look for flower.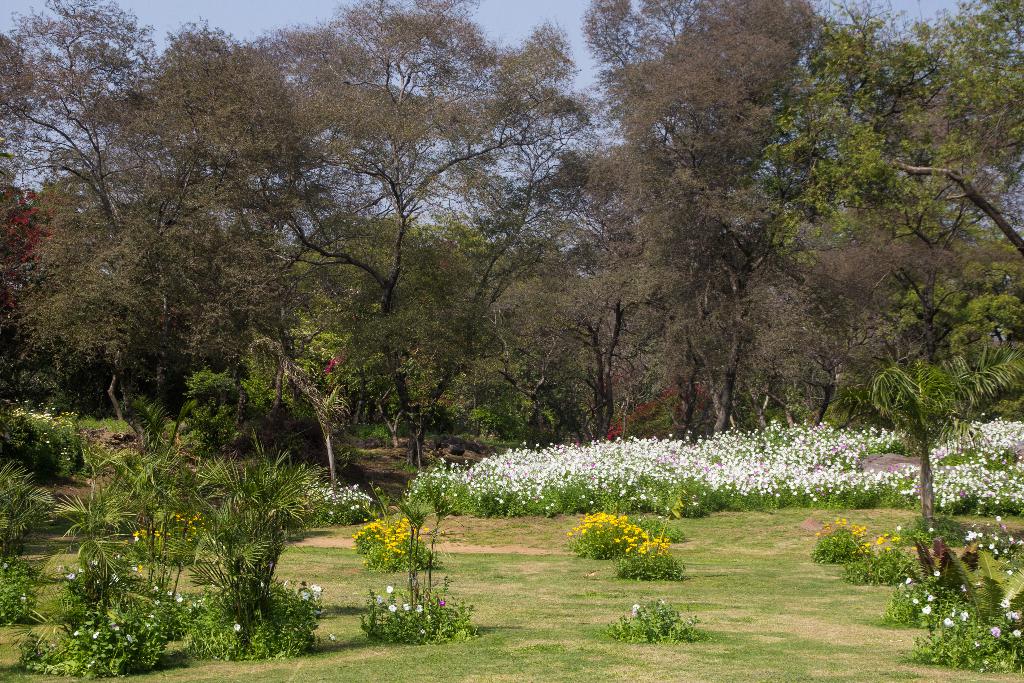
Found: crop(388, 603, 395, 613).
